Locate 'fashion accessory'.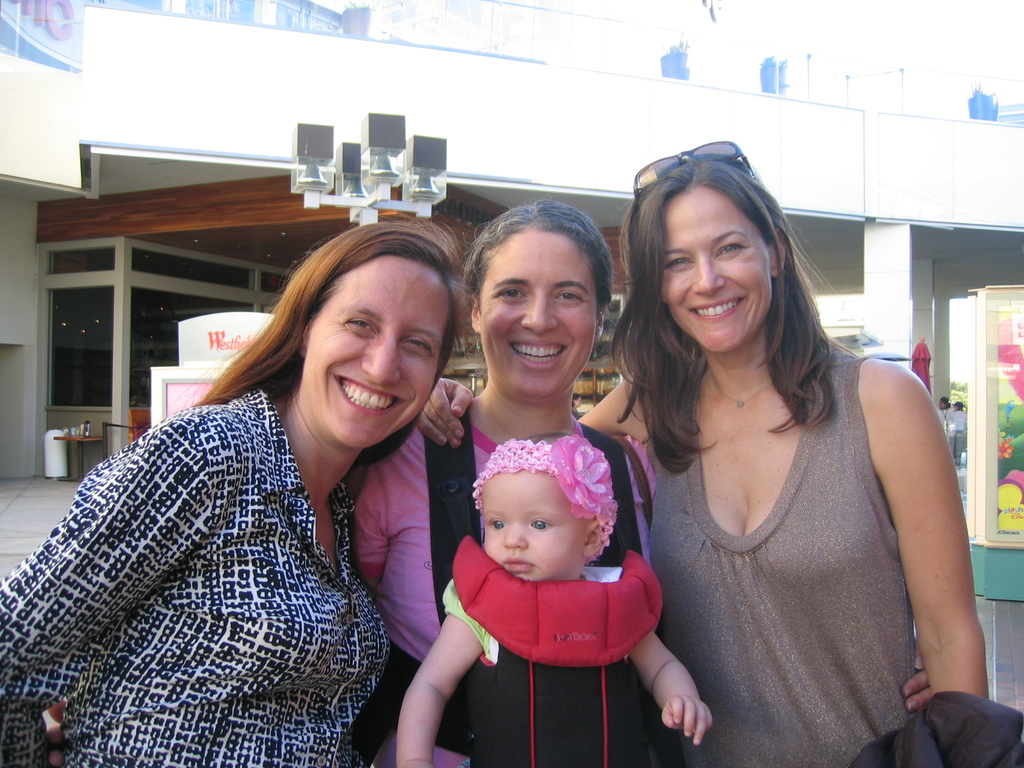
Bounding box: [x1=630, y1=141, x2=751, y2=191].
